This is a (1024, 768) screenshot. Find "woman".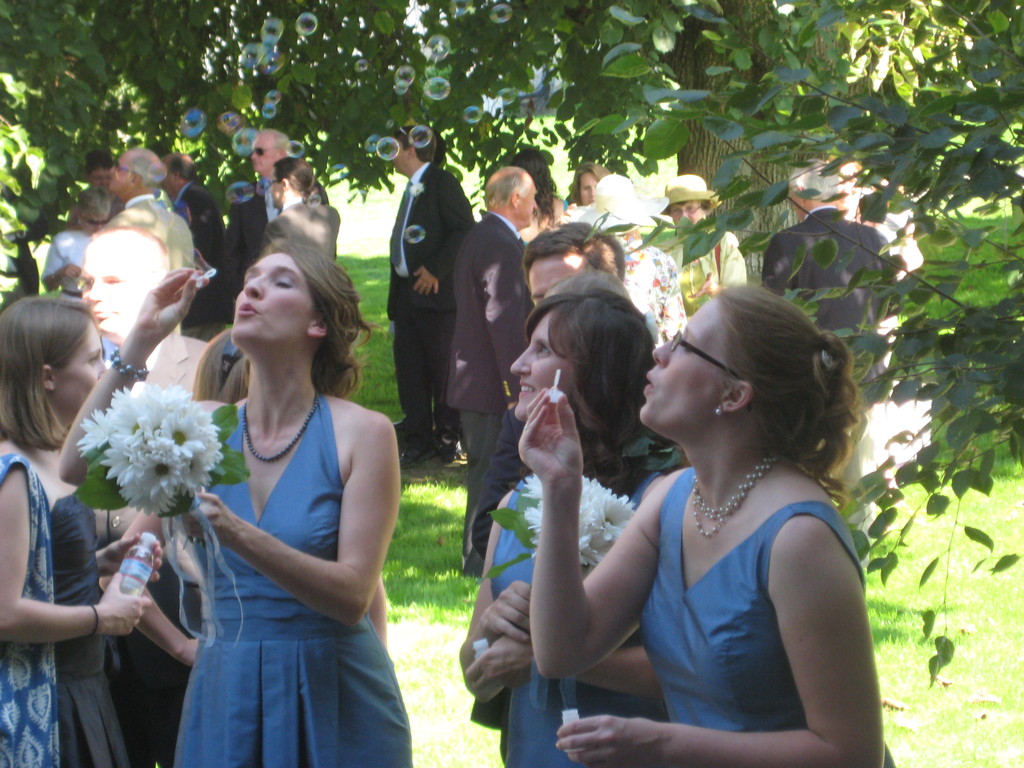
Bounding box: pyautogui.locateOnScreen(515, 280, 895, 767).
